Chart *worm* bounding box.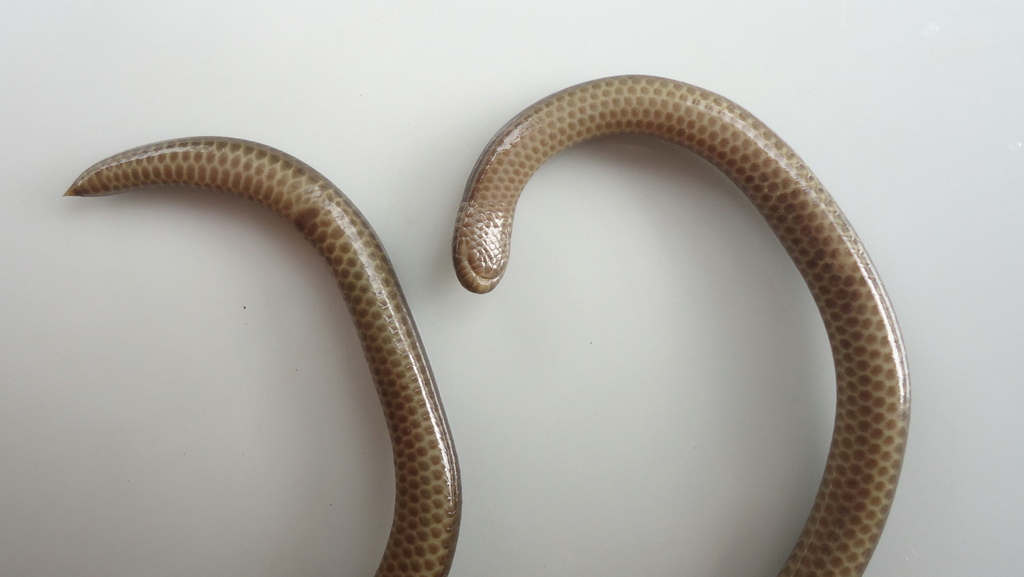
Charted: [left=58, top=134, right=468, bottom=576].
